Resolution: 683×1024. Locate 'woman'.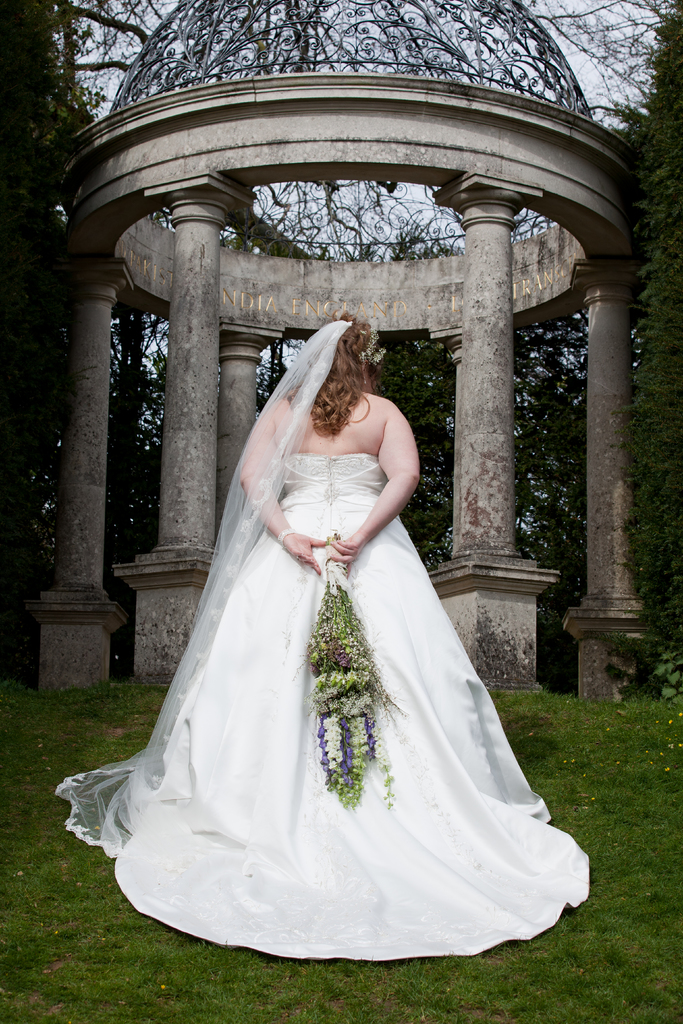
(x1=78, y1=276, x2=589, y2=952).
